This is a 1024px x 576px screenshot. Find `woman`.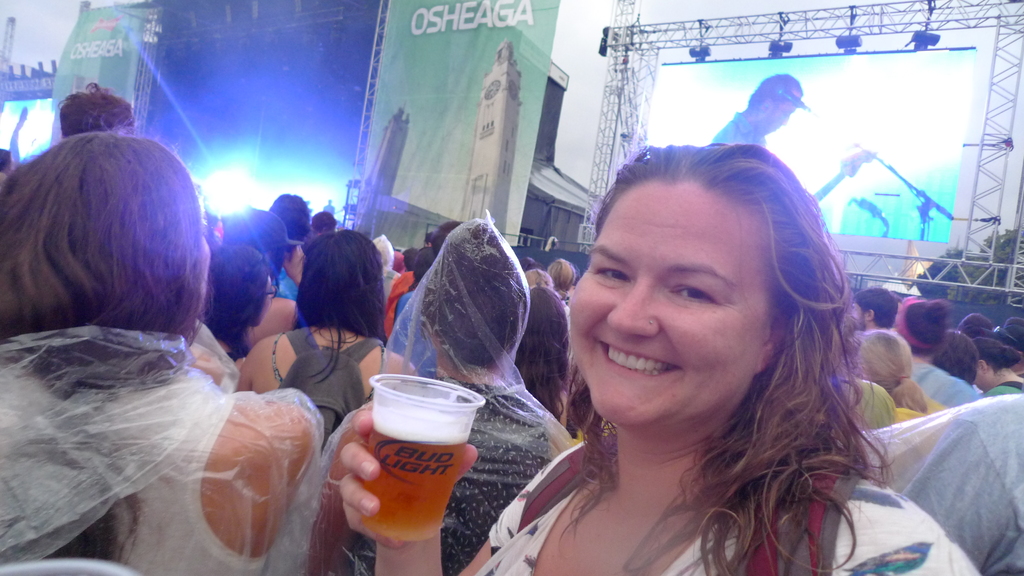
Bounding box: detection(850, 327, 951, 420).
